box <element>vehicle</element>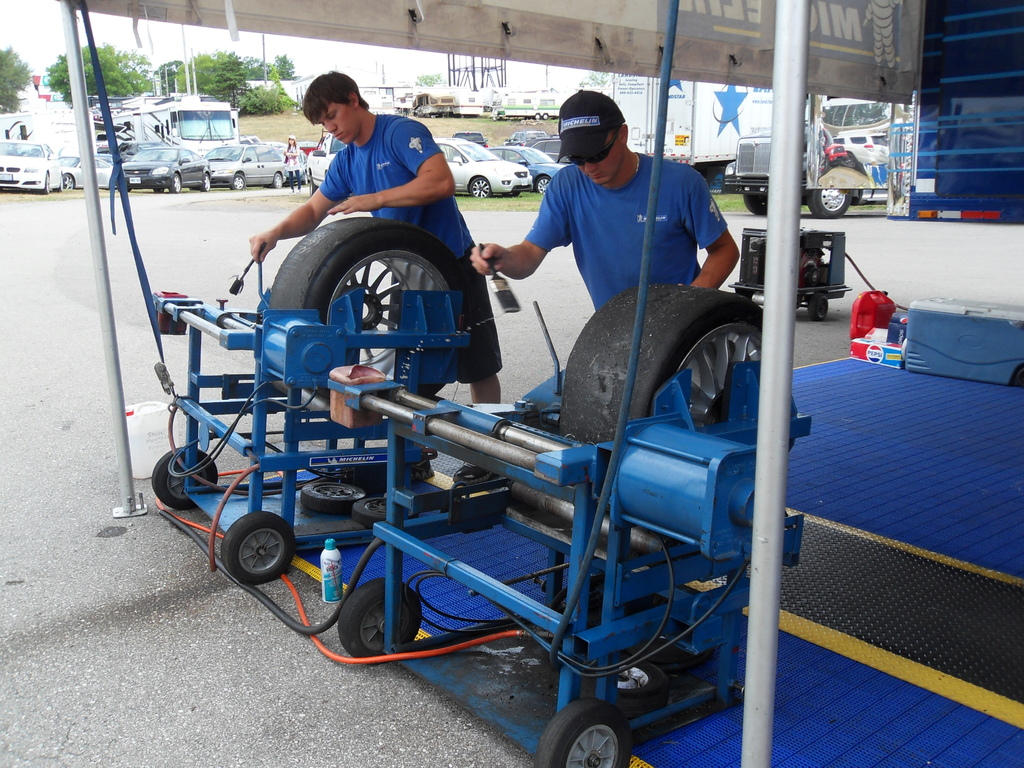
530:141:564:160
